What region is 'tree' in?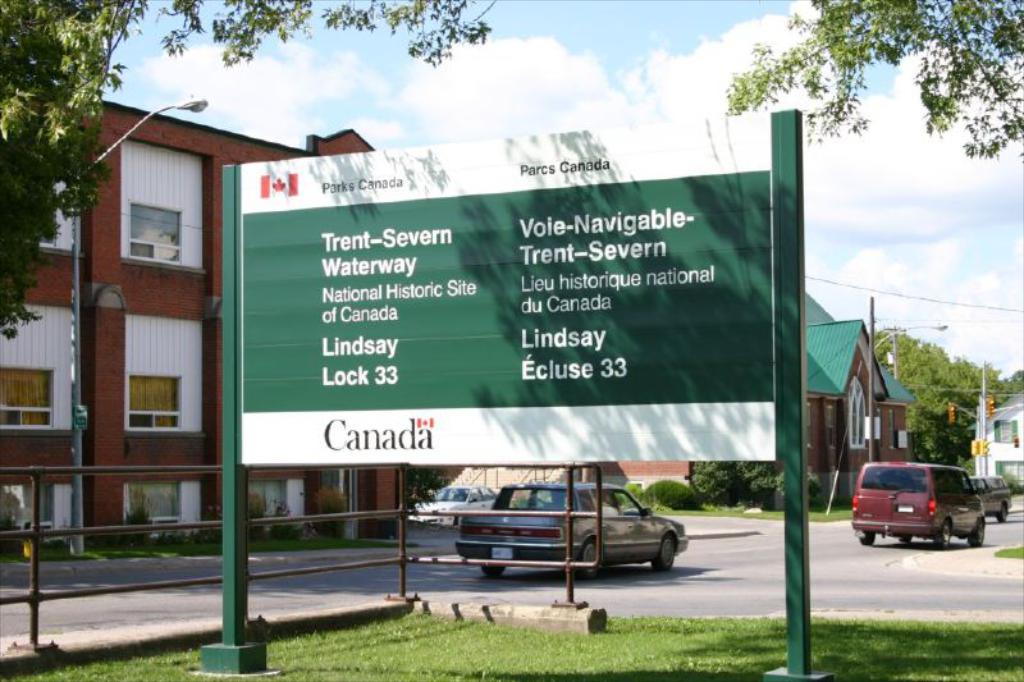
<bbox>727, 0, 1023, 161</bbox>.
